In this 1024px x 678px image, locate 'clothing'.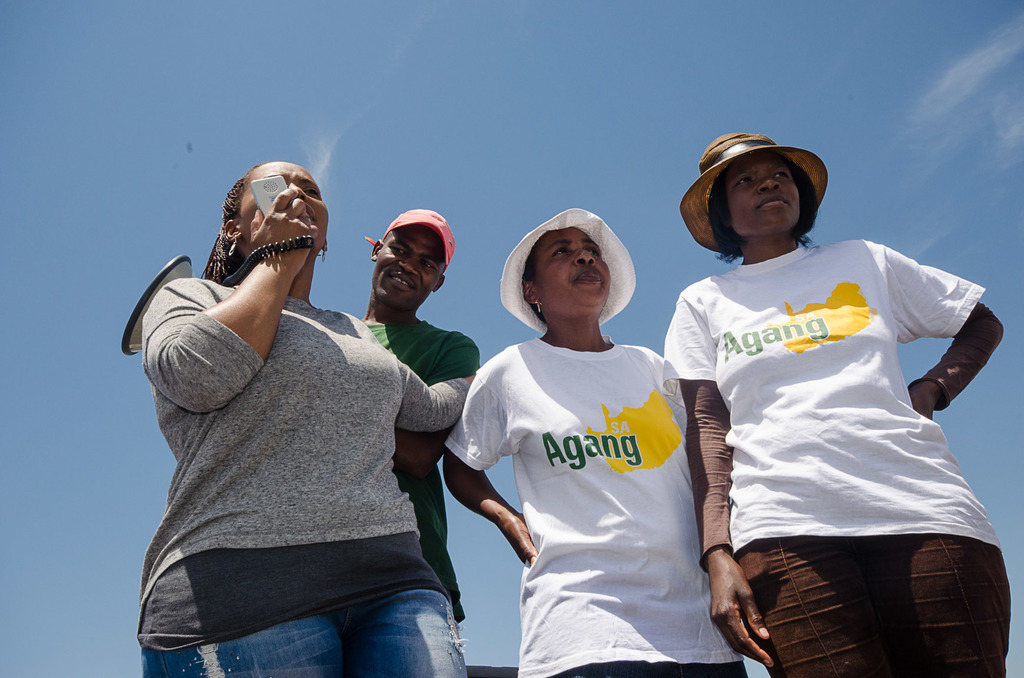
Bounding box: l=362, t=315, r=483, b=618.
